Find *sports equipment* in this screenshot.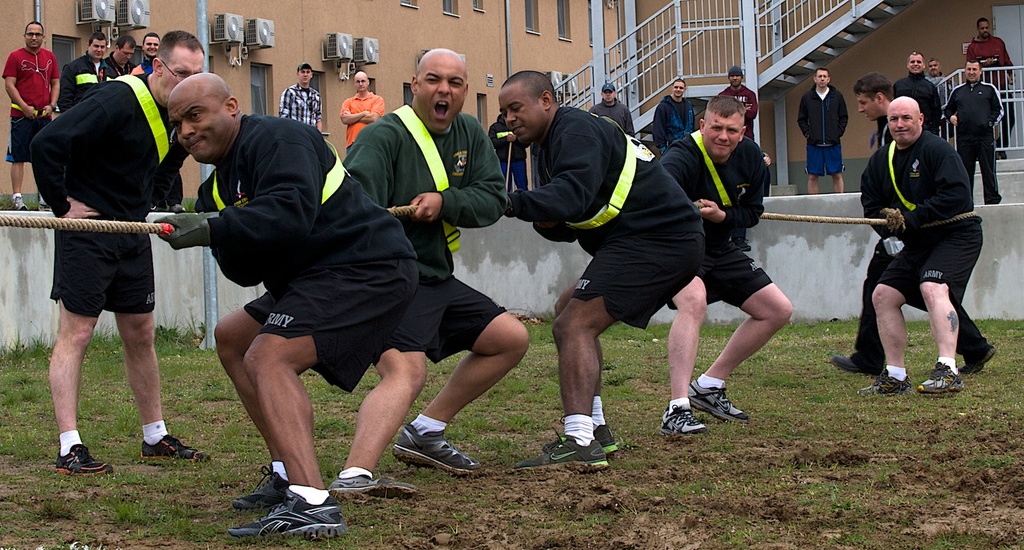
The bounding box for *sports equipment* is bbox=(141, 430, 212, 458).
